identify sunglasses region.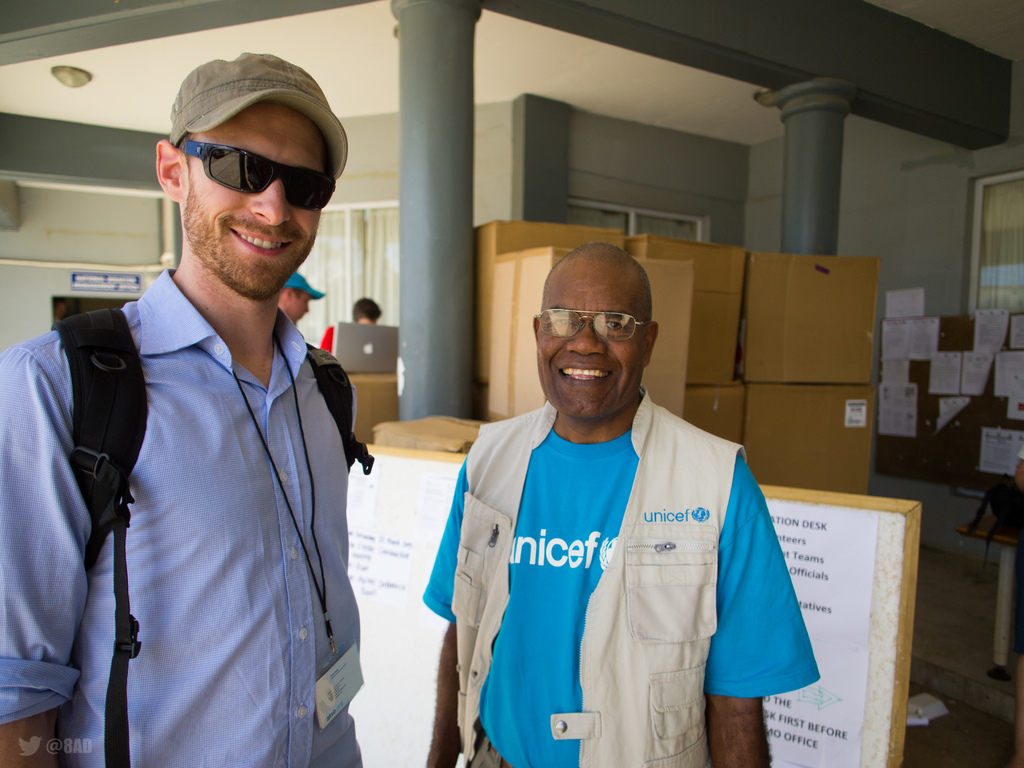
Region: rect(180, 136, 337, 213).
